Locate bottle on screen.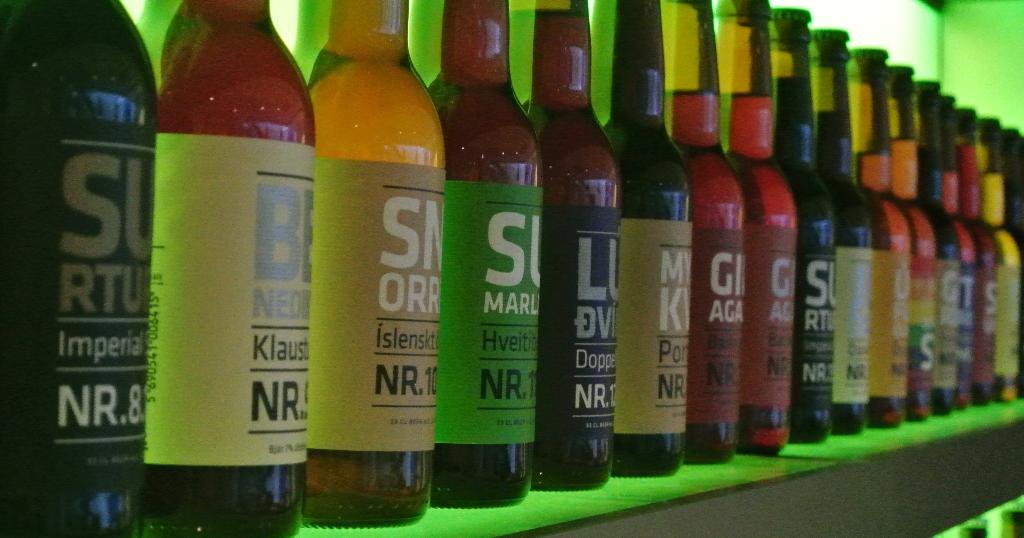
On screen at rect(314, 0, 444, 532).
